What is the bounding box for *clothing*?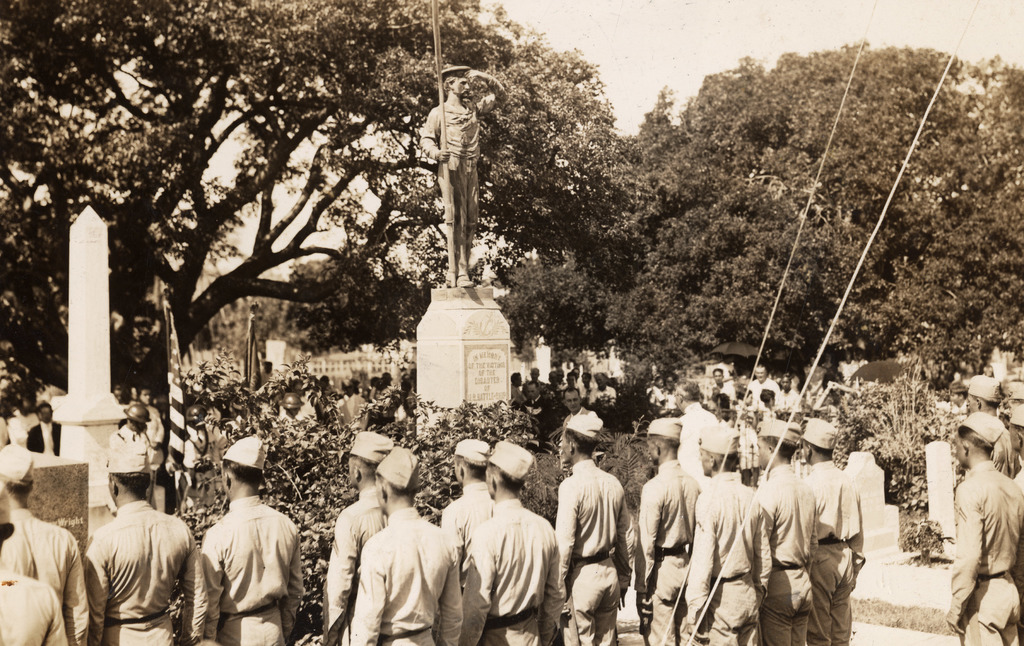
22,419,60,453.
